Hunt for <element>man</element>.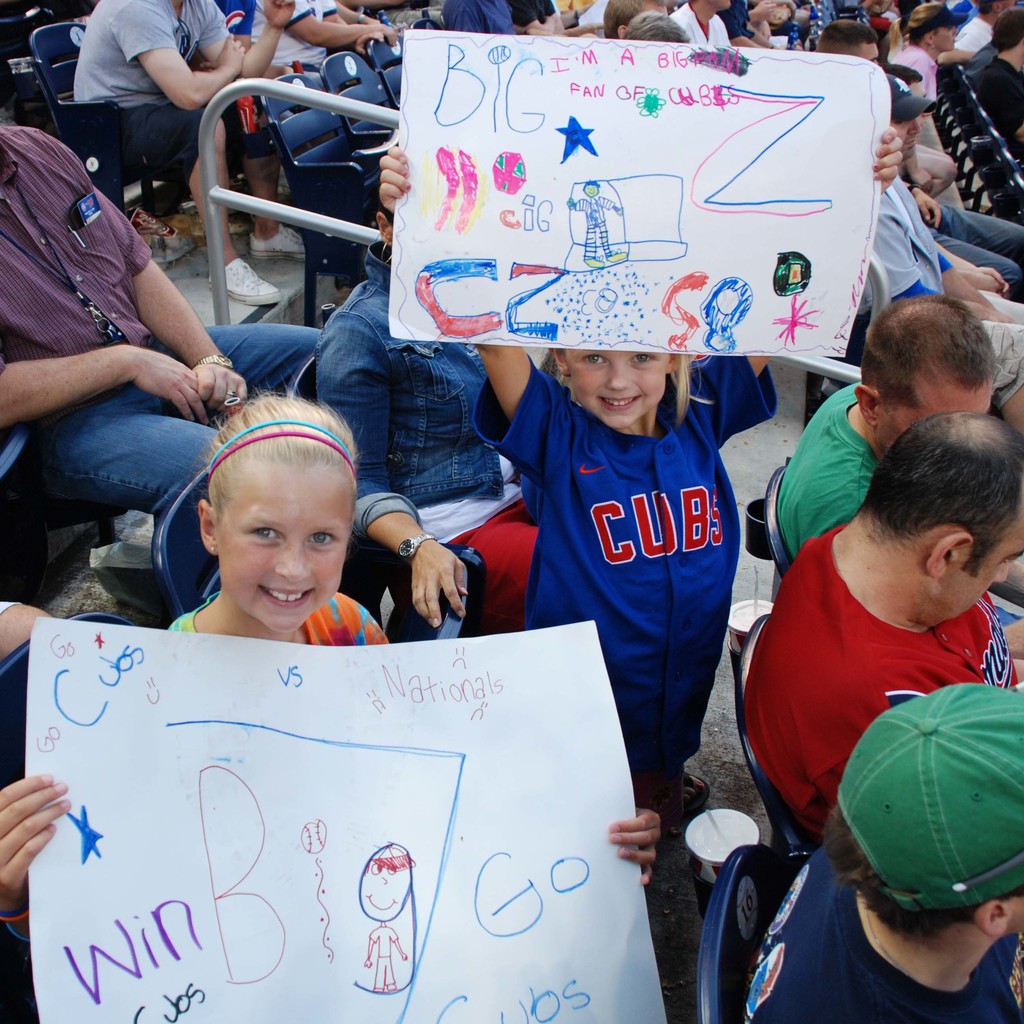
Hunted down at (863,68,1023,428).
